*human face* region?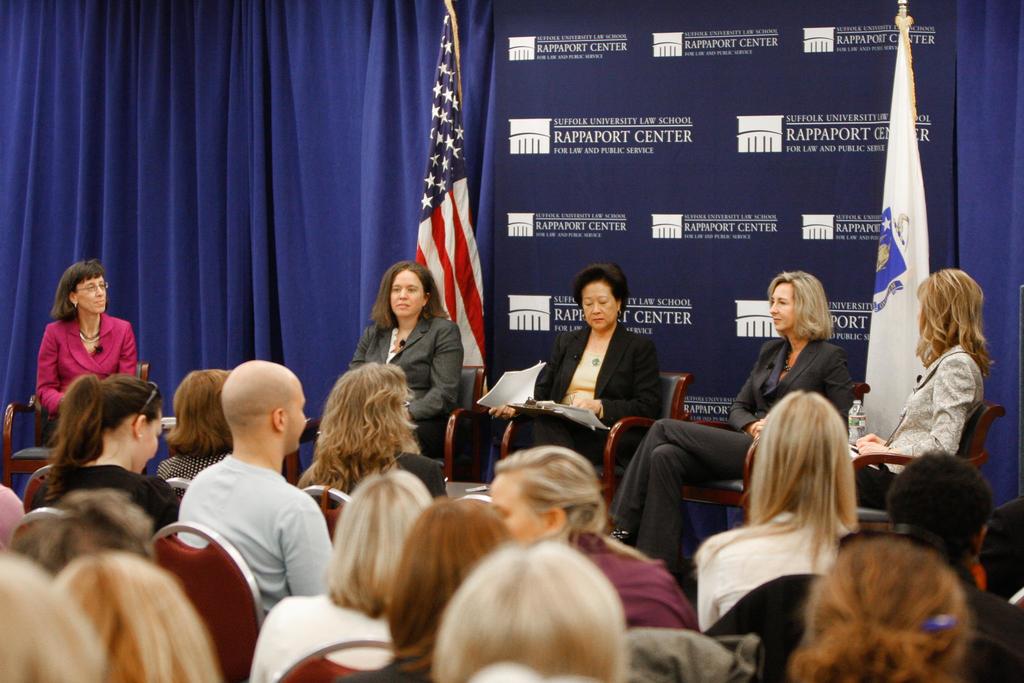
<box>141,408,163,472</box>
